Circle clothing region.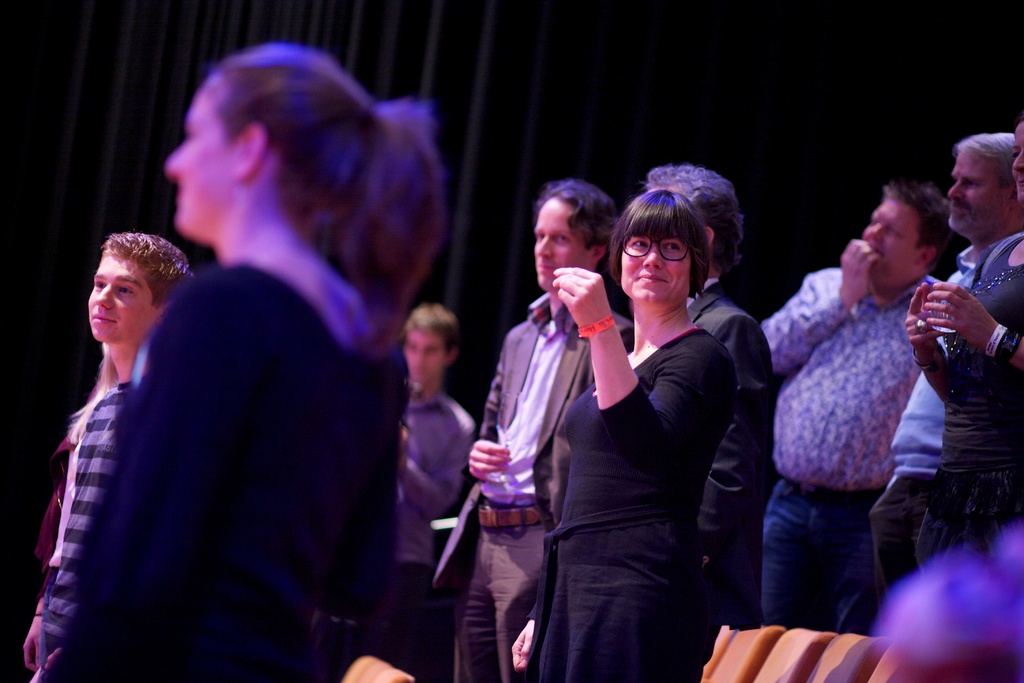
Region: l=913, t=234, r=1023, b=572.
